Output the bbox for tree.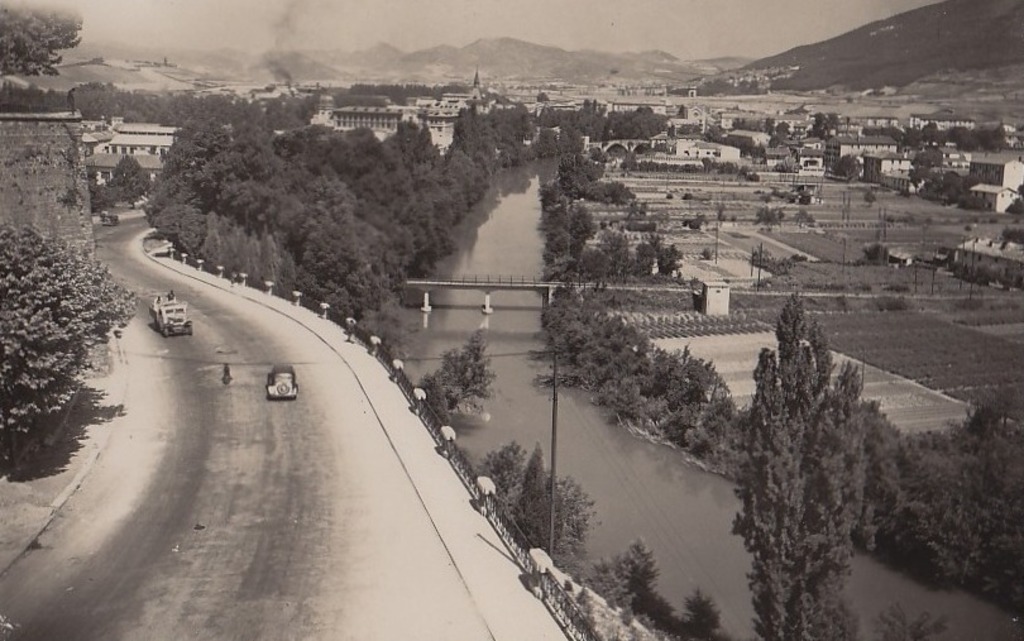
x1=105, y1=153, x2=150, y2=198.
